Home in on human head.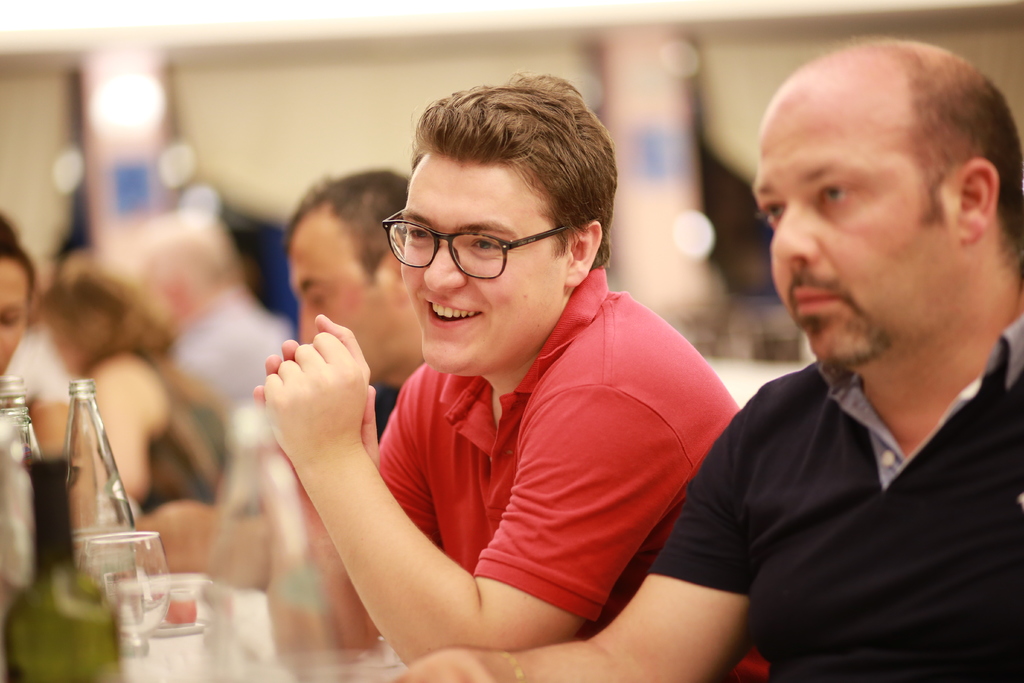
Homed in at bbox=[94, 211, 241, 334].
